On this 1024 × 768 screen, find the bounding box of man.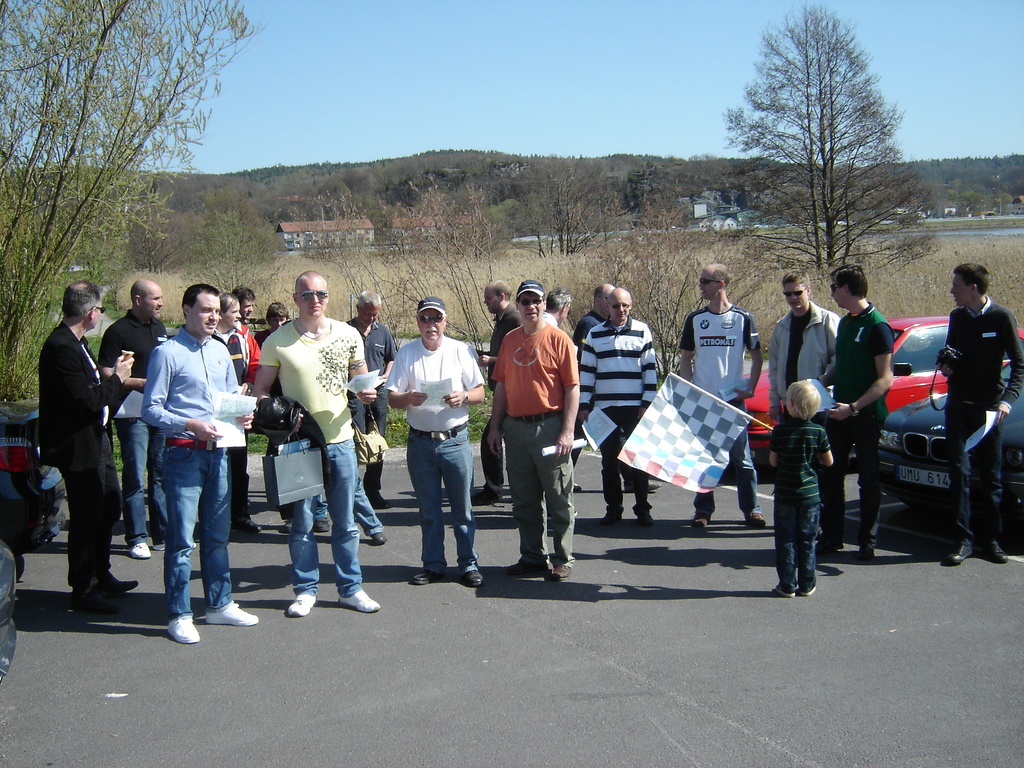
Bounding box: locate(941, 262, 1023, 564).
